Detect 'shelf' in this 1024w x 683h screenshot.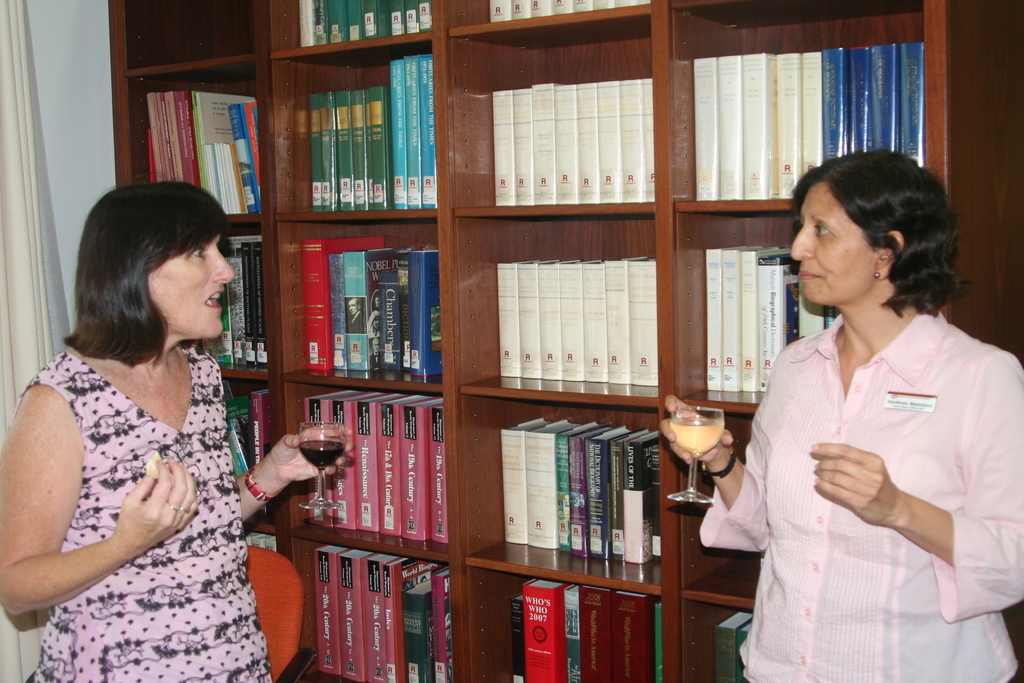
Detection: 200/224/280/381.
